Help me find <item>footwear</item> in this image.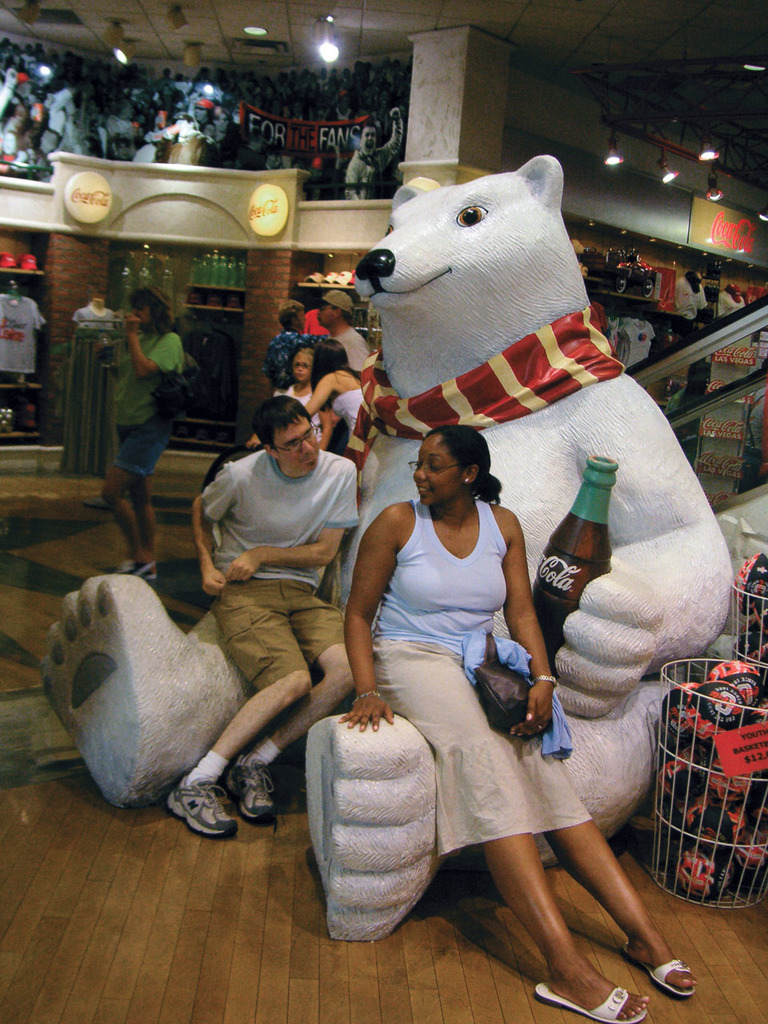
Found it: l=216, t=751, r=282, b=827.
